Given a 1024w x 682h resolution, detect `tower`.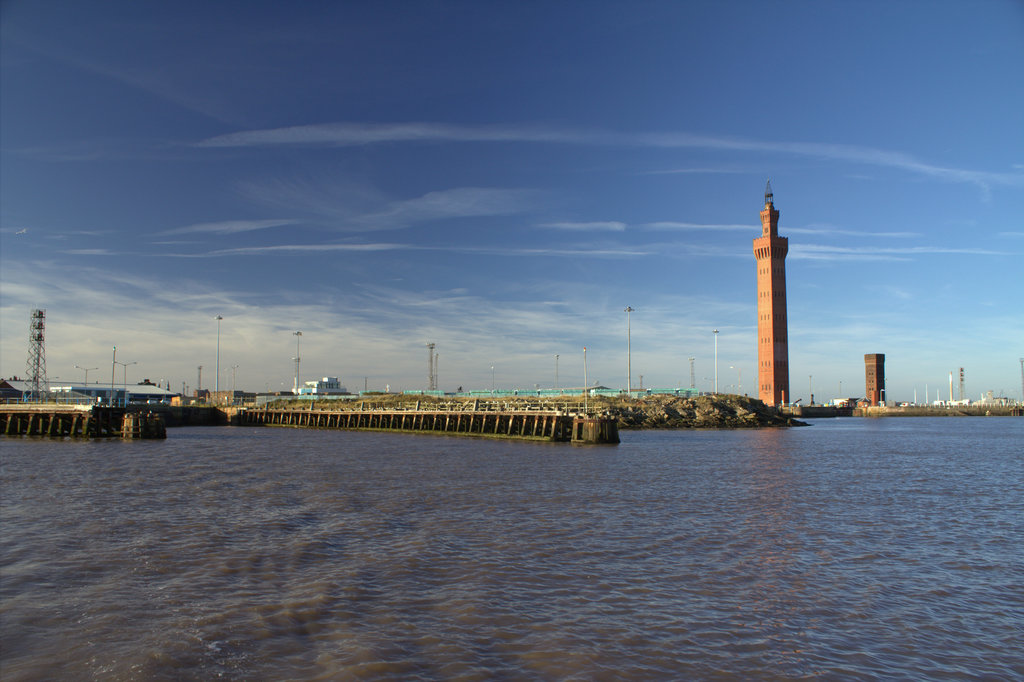
rect(742, 165, 804, 419).
